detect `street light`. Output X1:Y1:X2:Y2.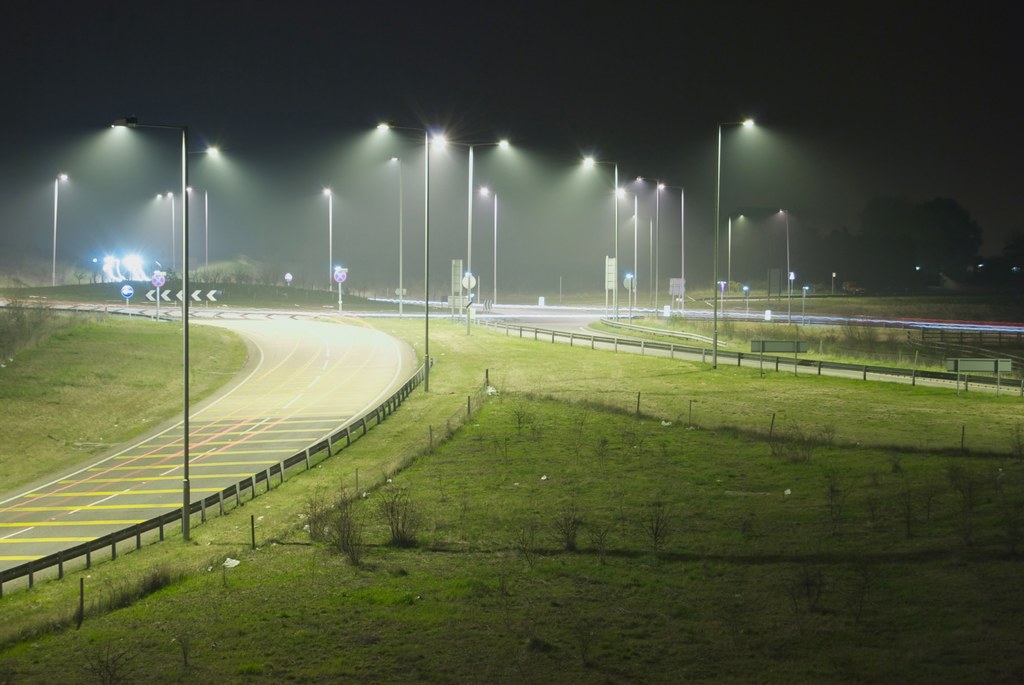
427:129:512:302.
